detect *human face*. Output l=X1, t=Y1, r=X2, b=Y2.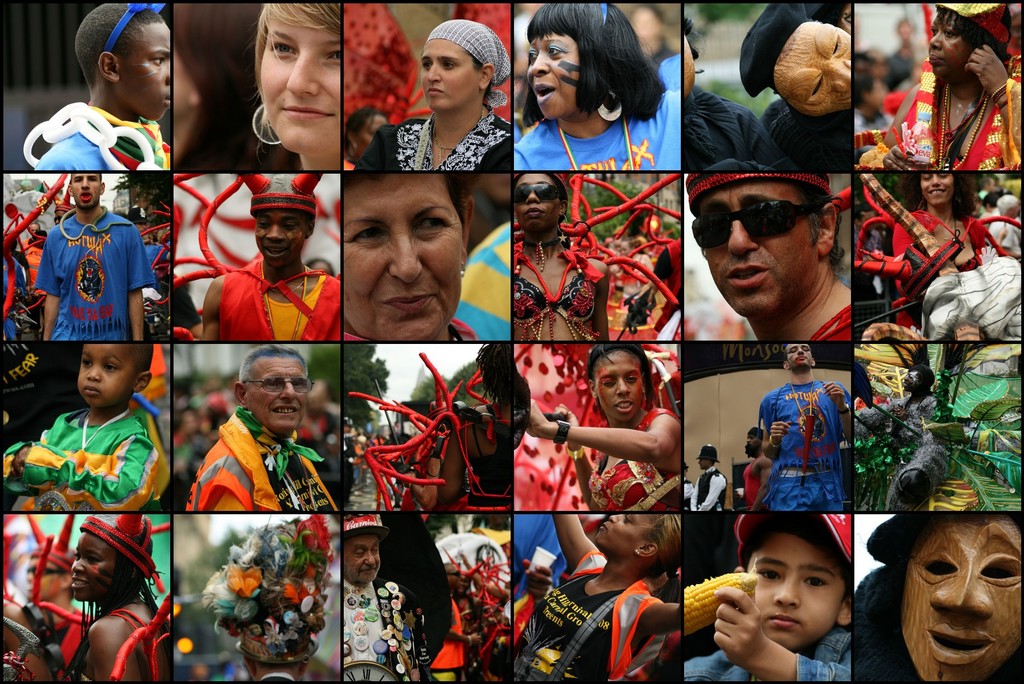
l=927, t=12, r=982, b=76.
